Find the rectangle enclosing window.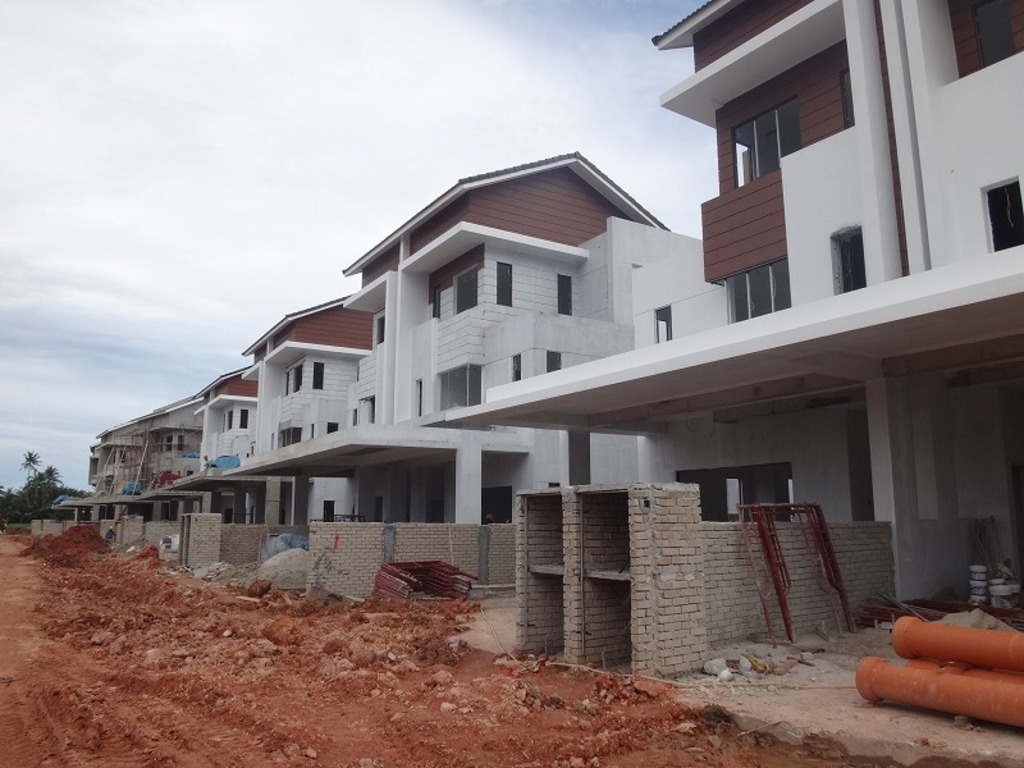
bbox=[650, 307, 669, 340].
